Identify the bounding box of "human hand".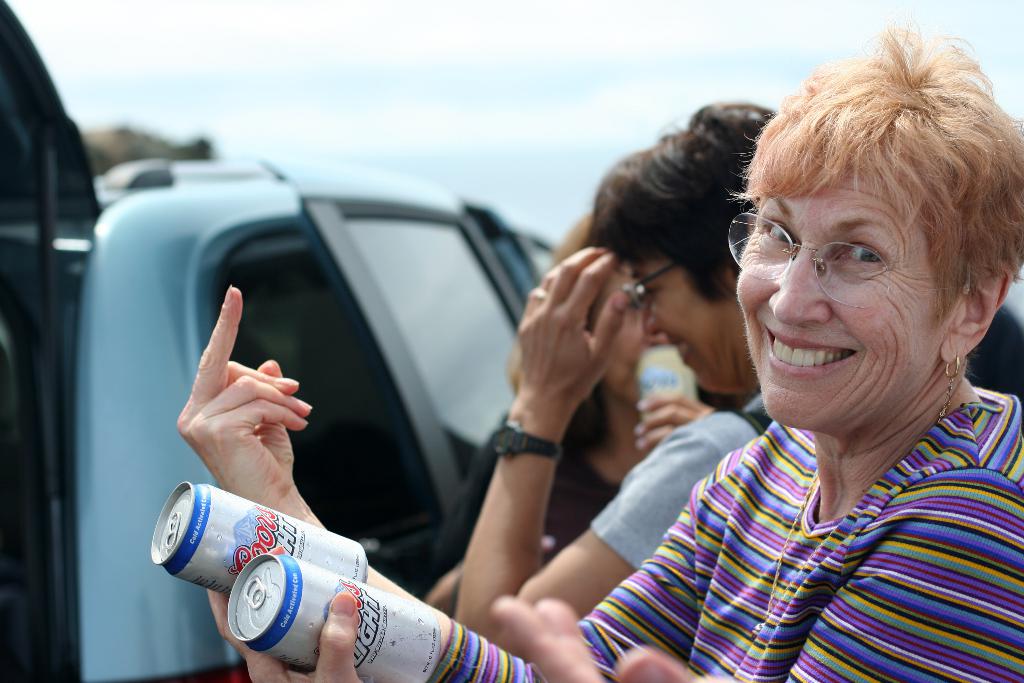
bbox=[204, 584, 367, 682].
